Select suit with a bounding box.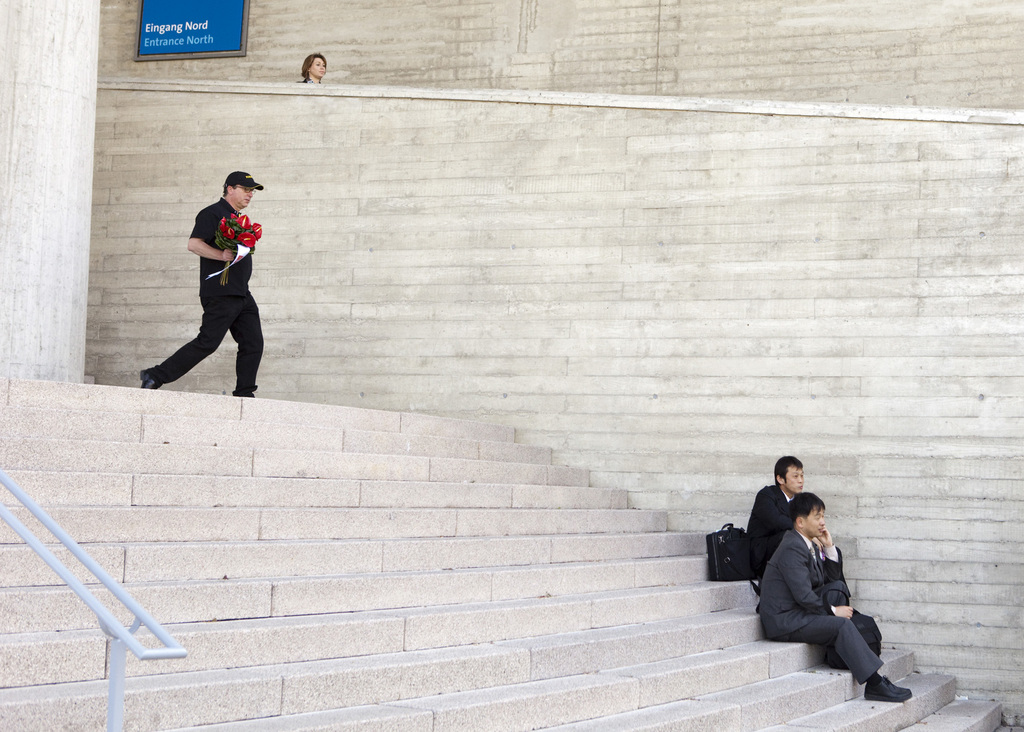
762,524,883,692.
